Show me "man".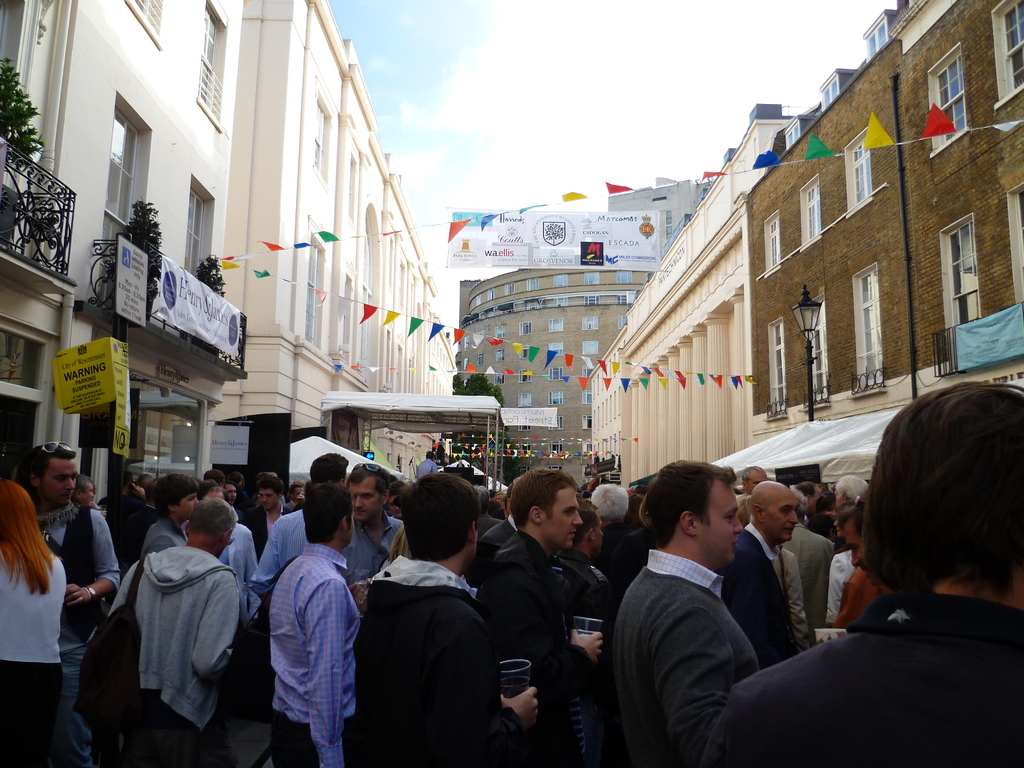
"man" is here: x1=73 y1=476 x2=94 y2=507.
